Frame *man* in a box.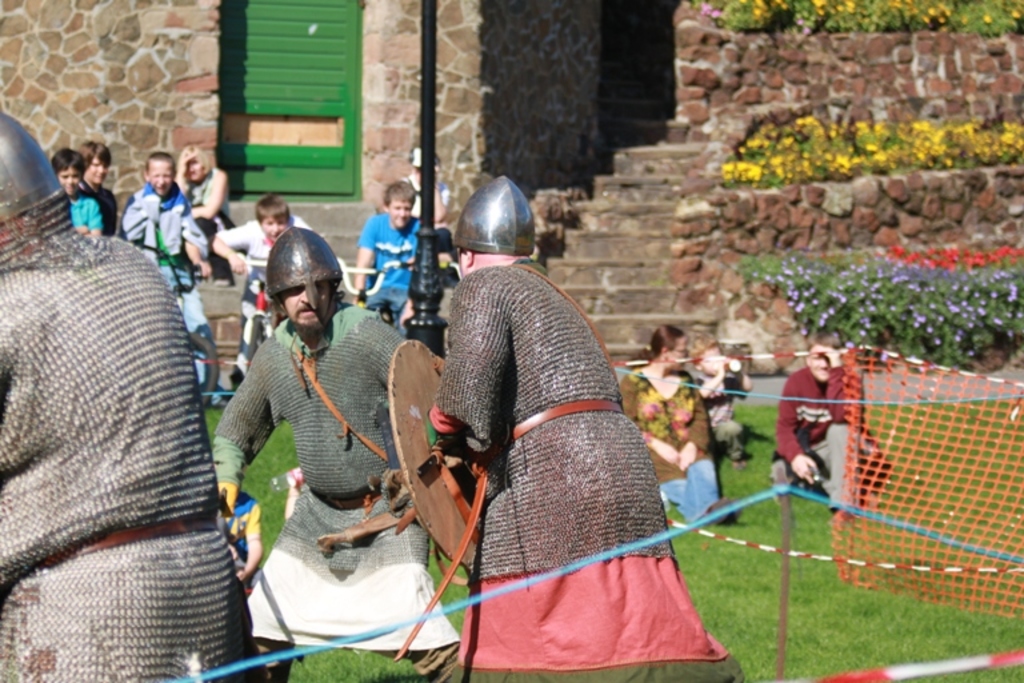
[211,224,463,682].
